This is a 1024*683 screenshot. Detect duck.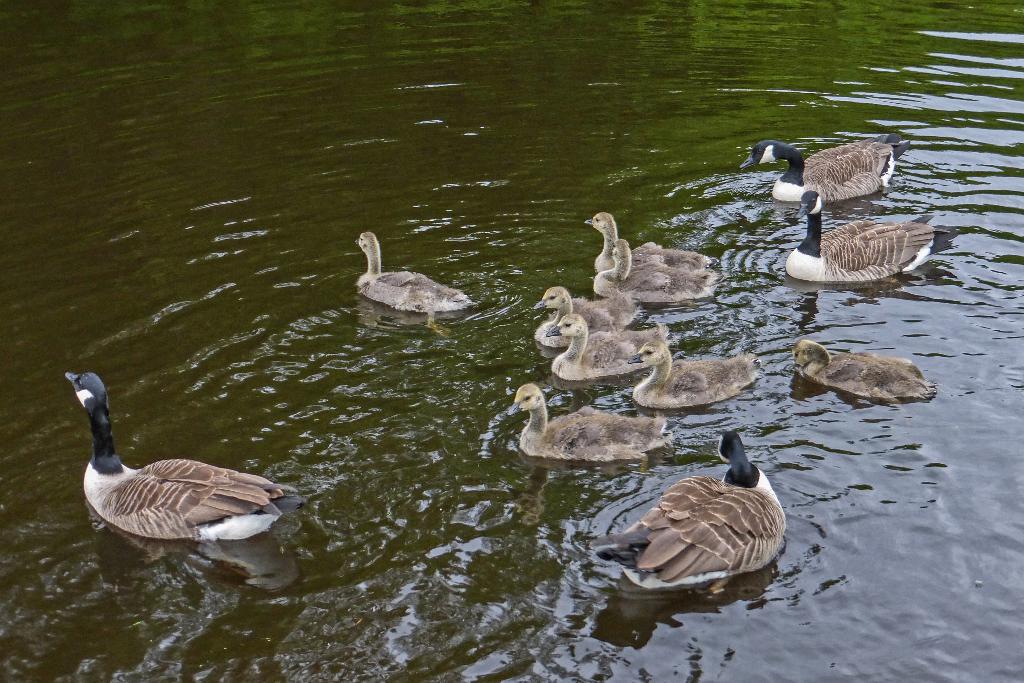
crop(543, 318, 675, 375).
